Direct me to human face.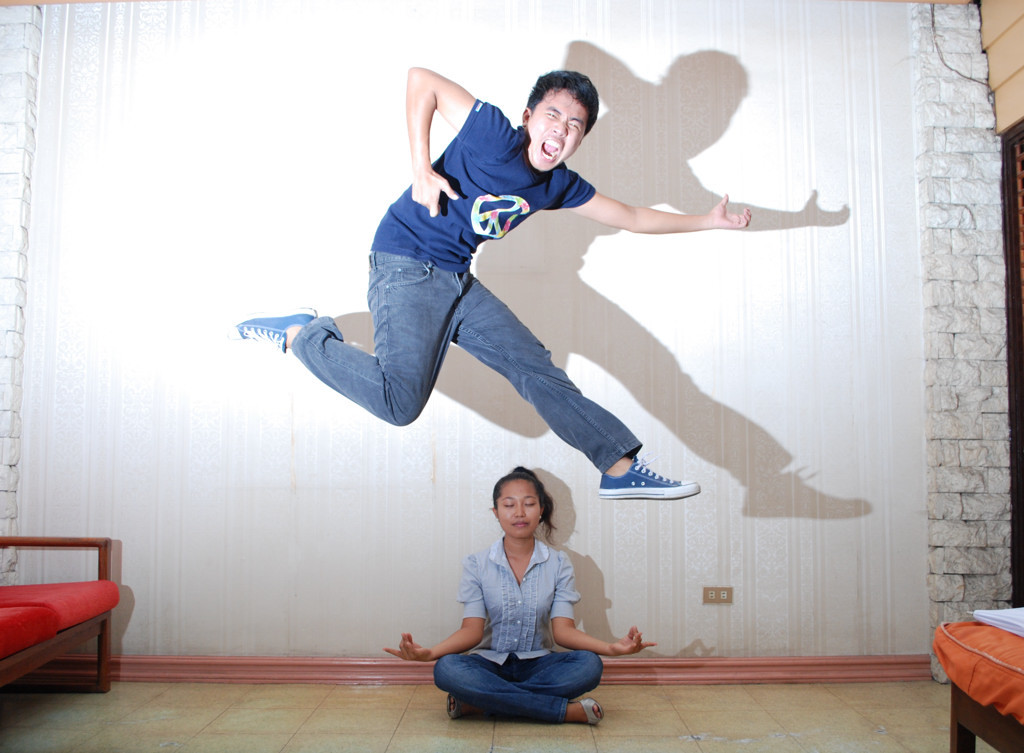
Direction: box(498, 481, 541, 537).
